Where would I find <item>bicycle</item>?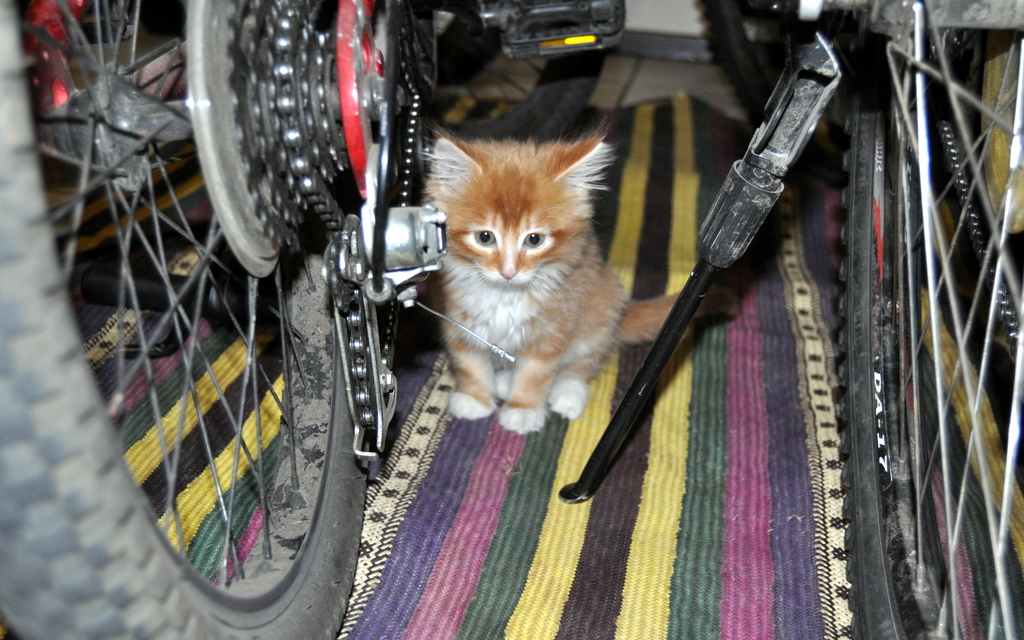
At bbox(76, 0, 508, 639).
